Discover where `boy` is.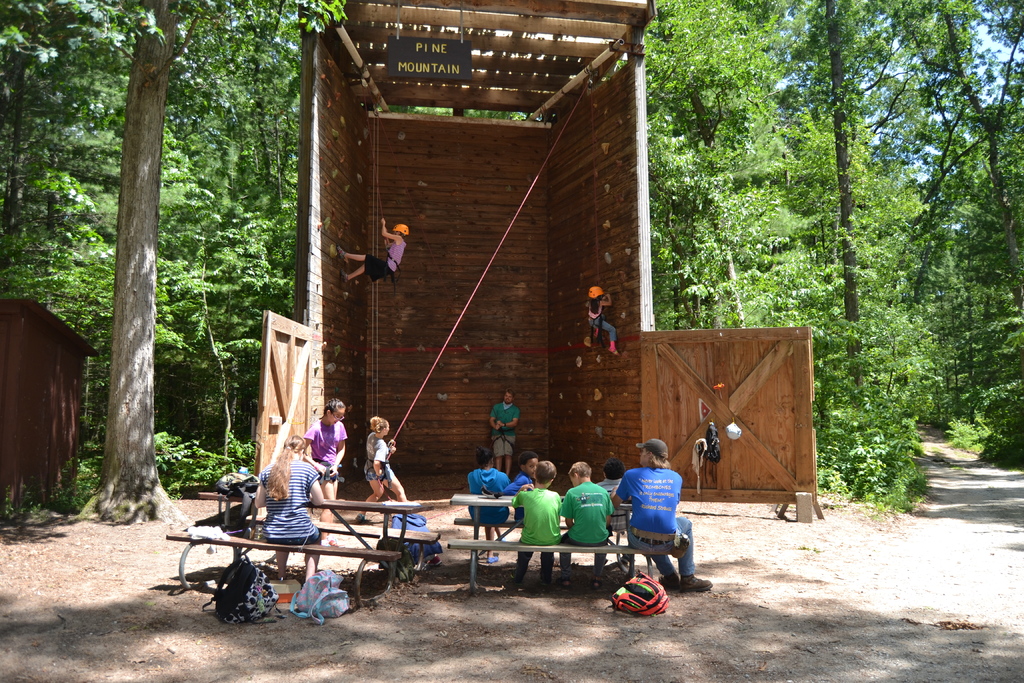
Discovered at x1=506 y1=452 x2=540 y2=498.
